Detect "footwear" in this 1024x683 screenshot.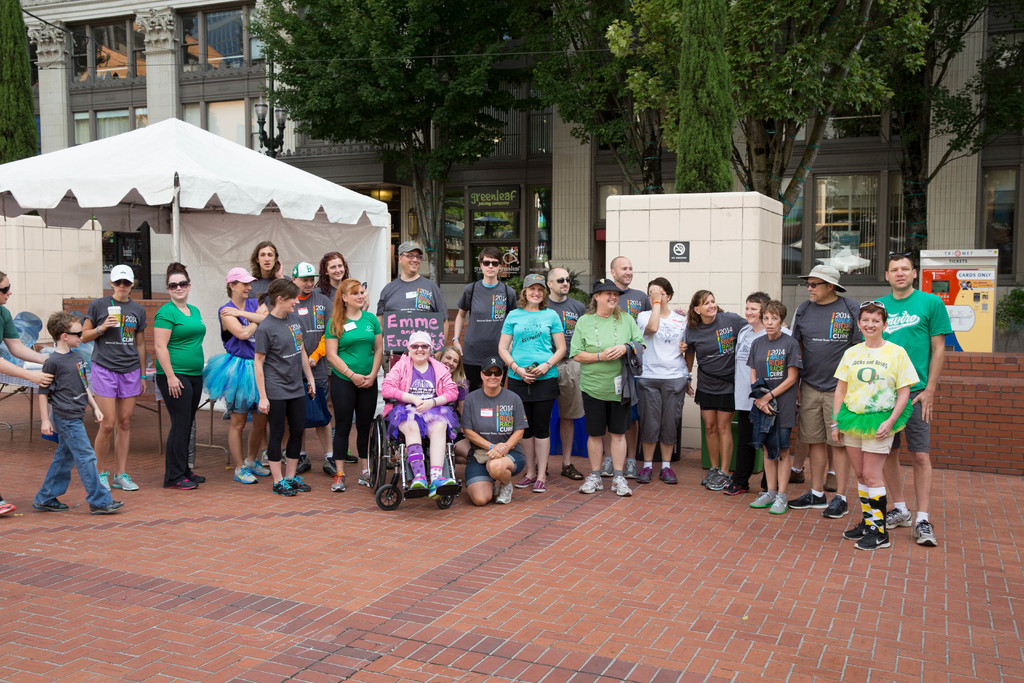
Detection: [237, 468, 253, 482].
